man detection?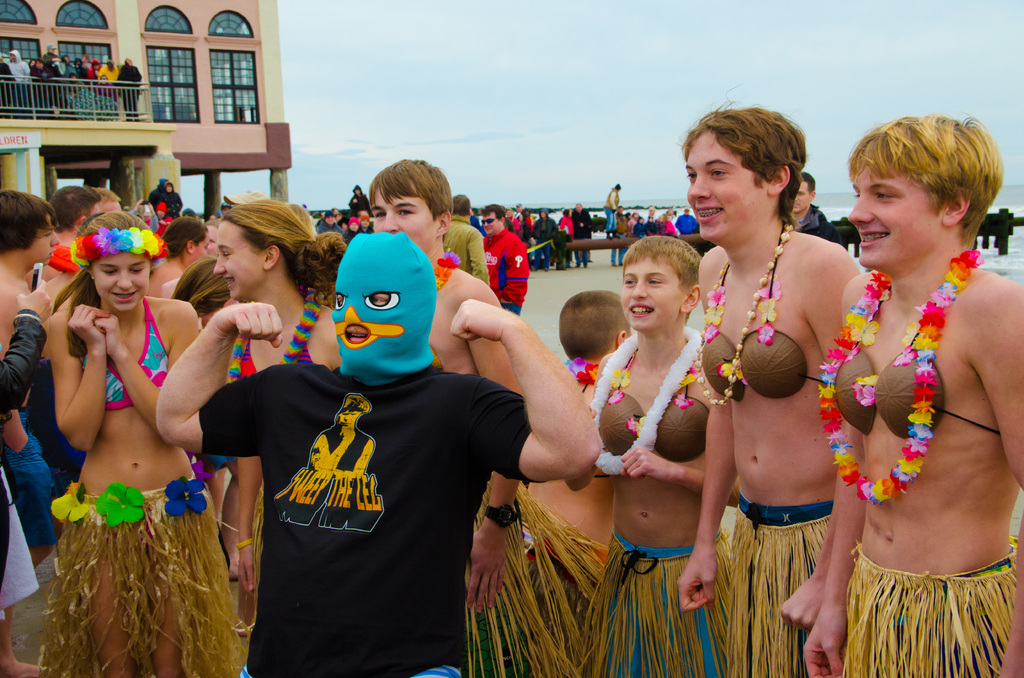
(788,172,845,253)
